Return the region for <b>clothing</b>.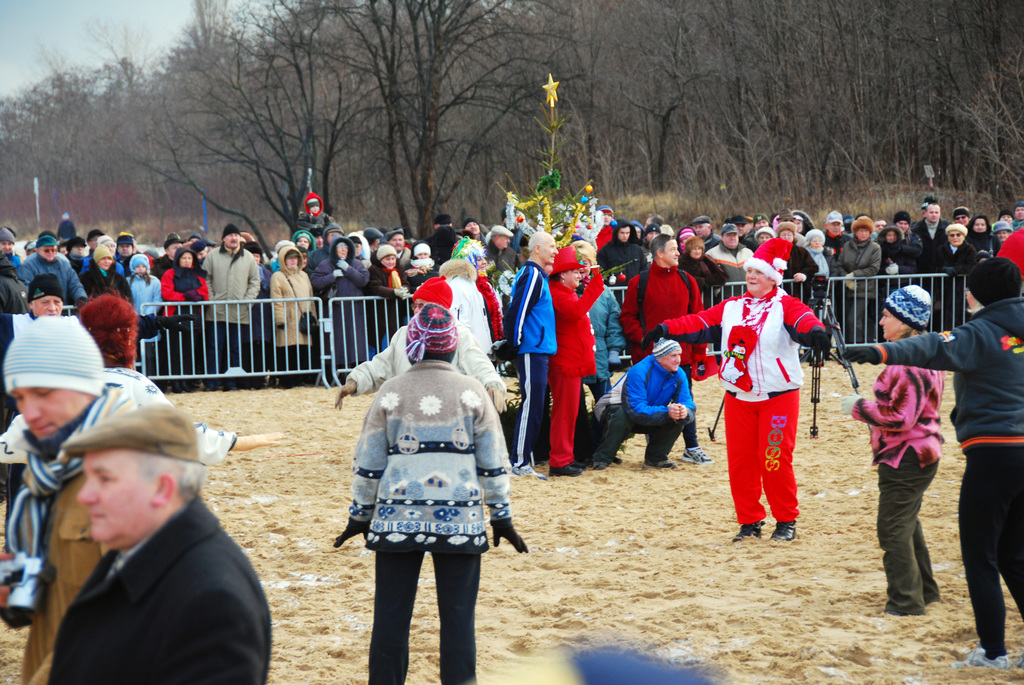
bbox(330, 359, 527, 684).
